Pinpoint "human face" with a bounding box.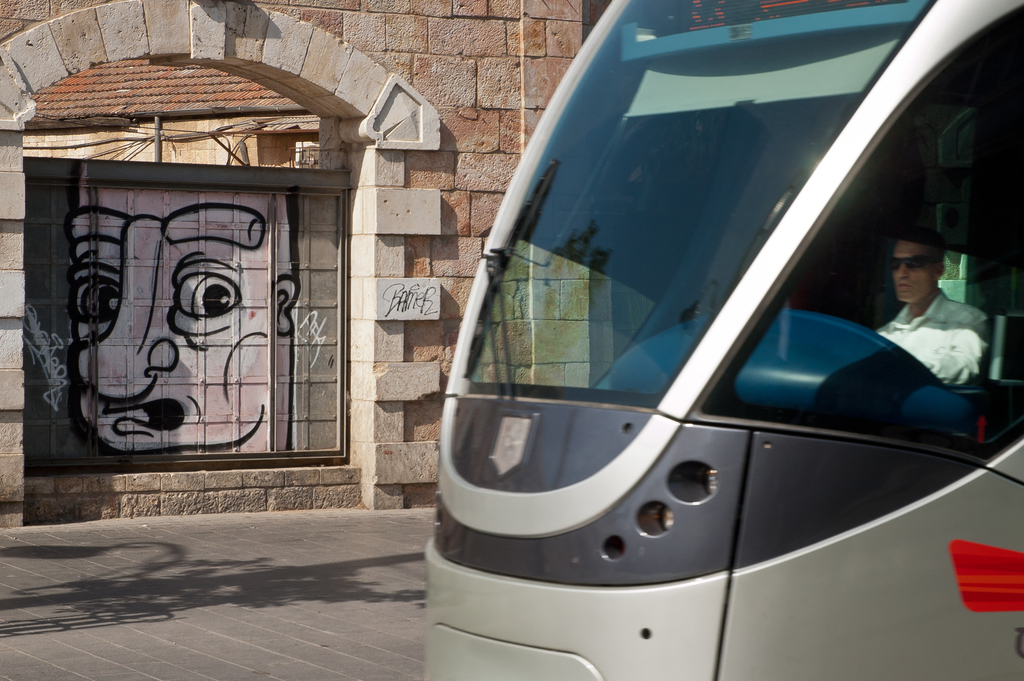
left=71, top=177, right=273, bottom=452.
